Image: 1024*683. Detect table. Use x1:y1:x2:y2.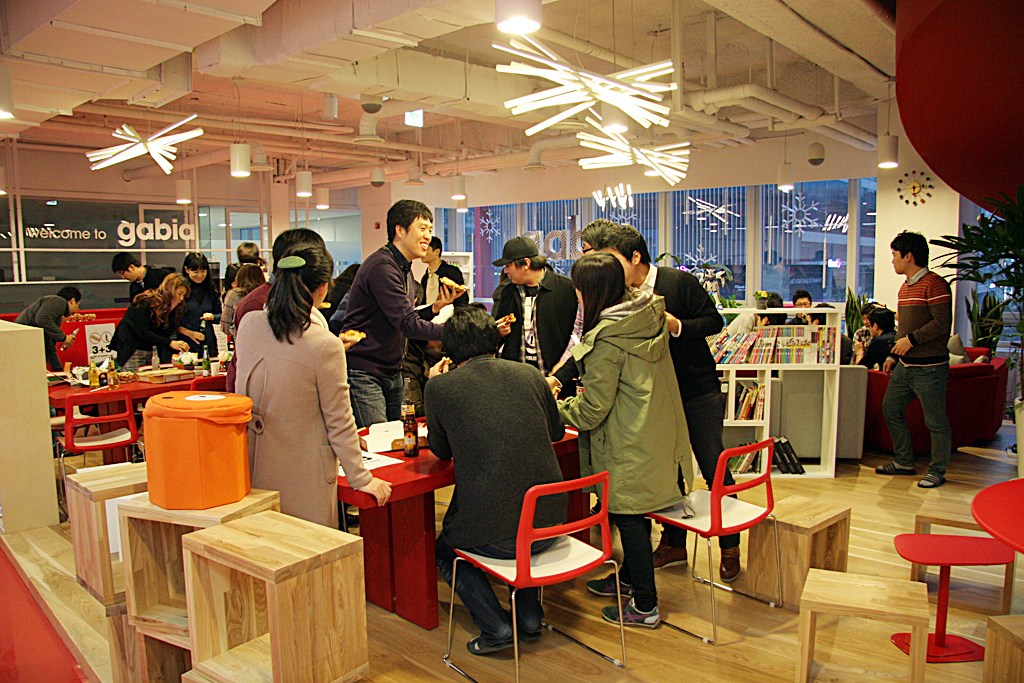
46:373:225:464.
